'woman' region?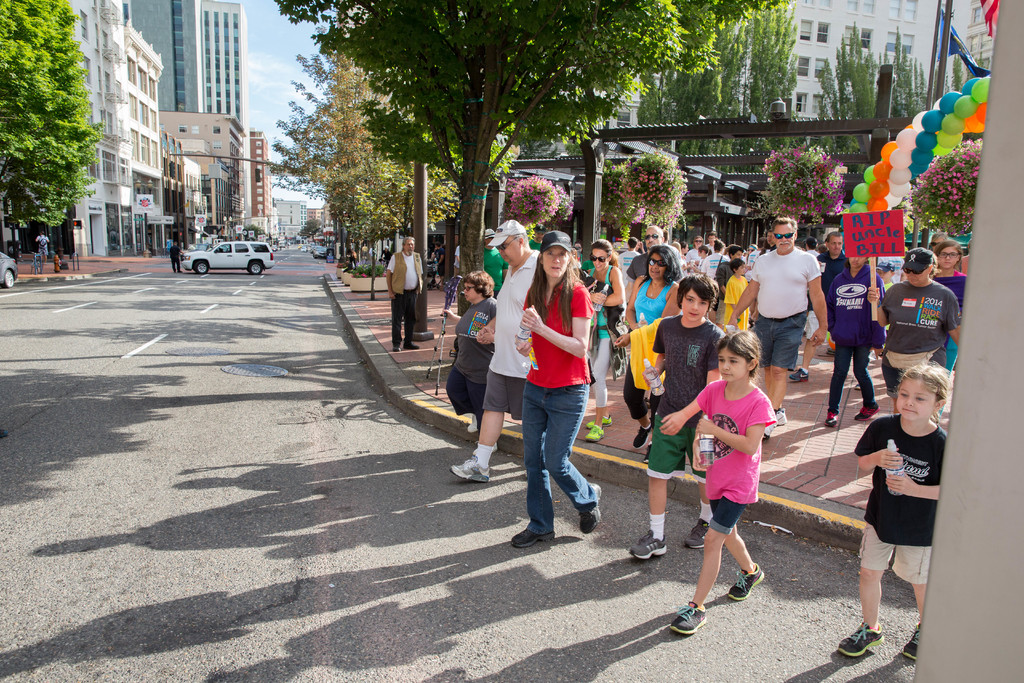
box(584, 235, 627, 443)
